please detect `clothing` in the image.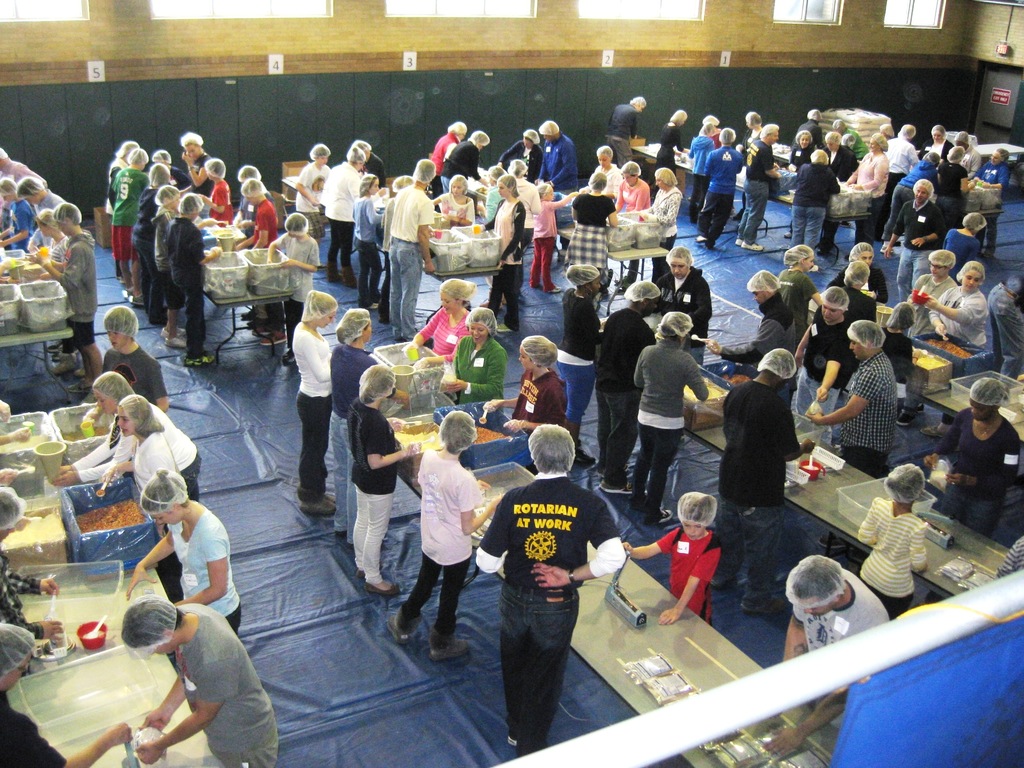
bbox=[436, 192, 479, 230].
